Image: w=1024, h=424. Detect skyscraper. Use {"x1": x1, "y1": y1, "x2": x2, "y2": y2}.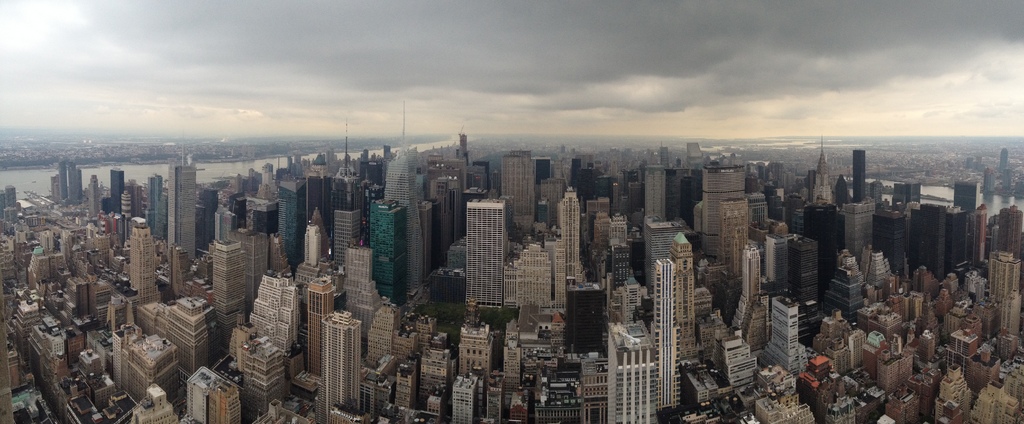
{"x1": 840, "y1": 200, "x2": 877, "y2": 266}.
